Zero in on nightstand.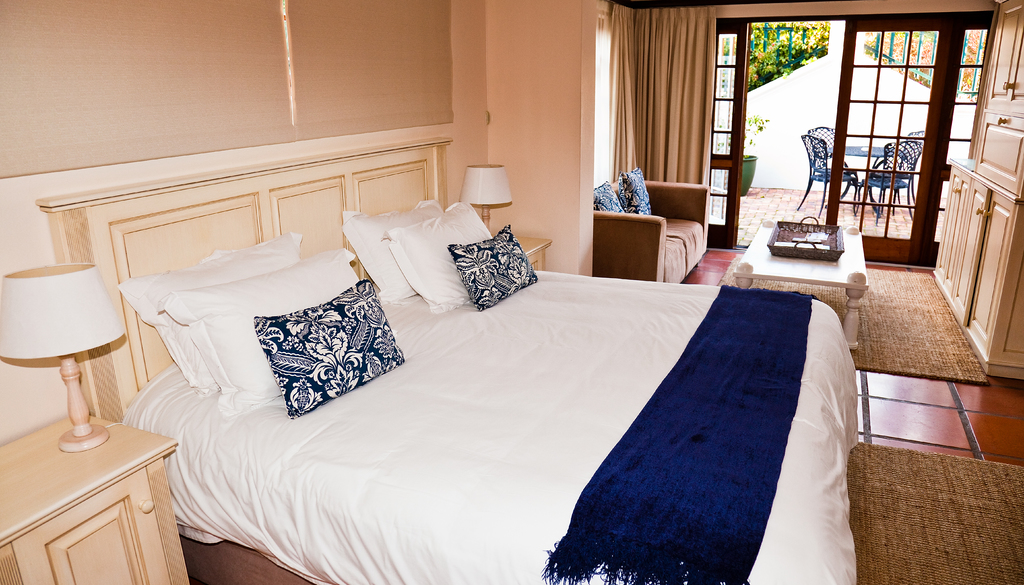
Zeroed in: 6,377,175,581.
